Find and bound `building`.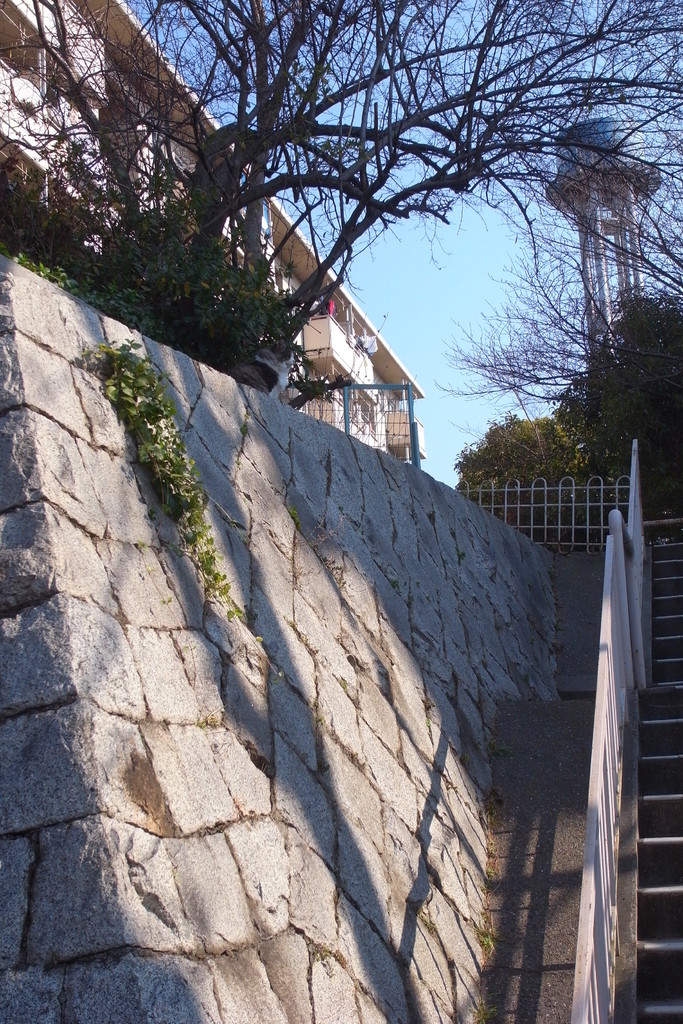
Bound: (0,0,422,472).
